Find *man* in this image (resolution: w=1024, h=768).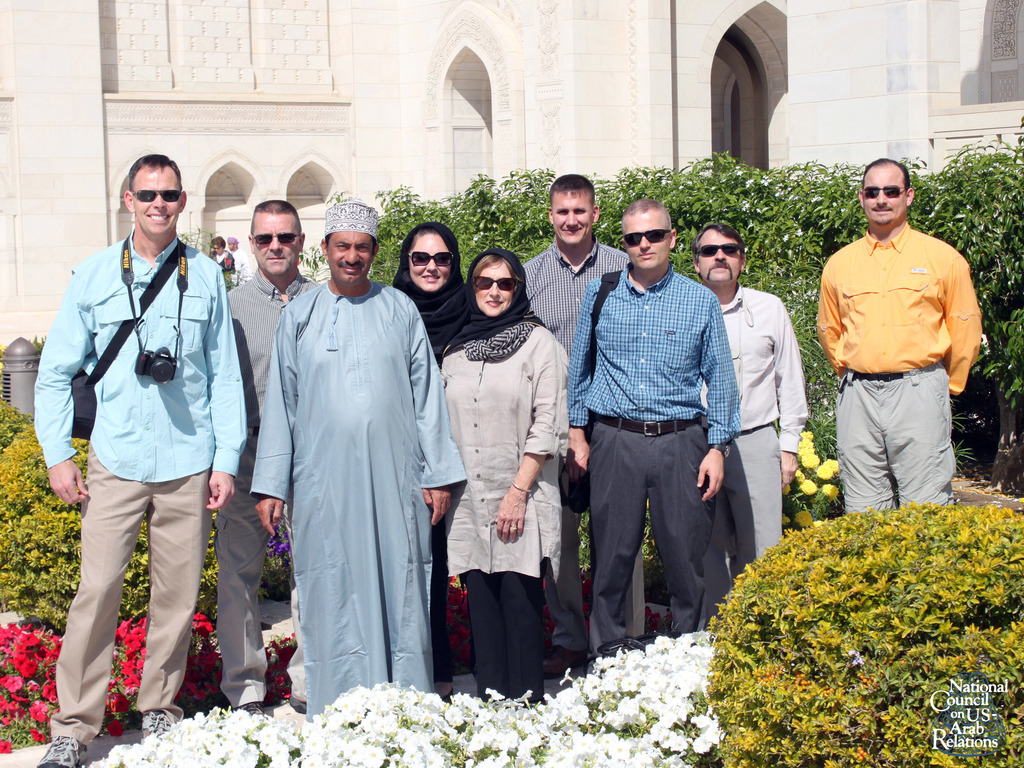
crop(35, 154, 250, 767).
